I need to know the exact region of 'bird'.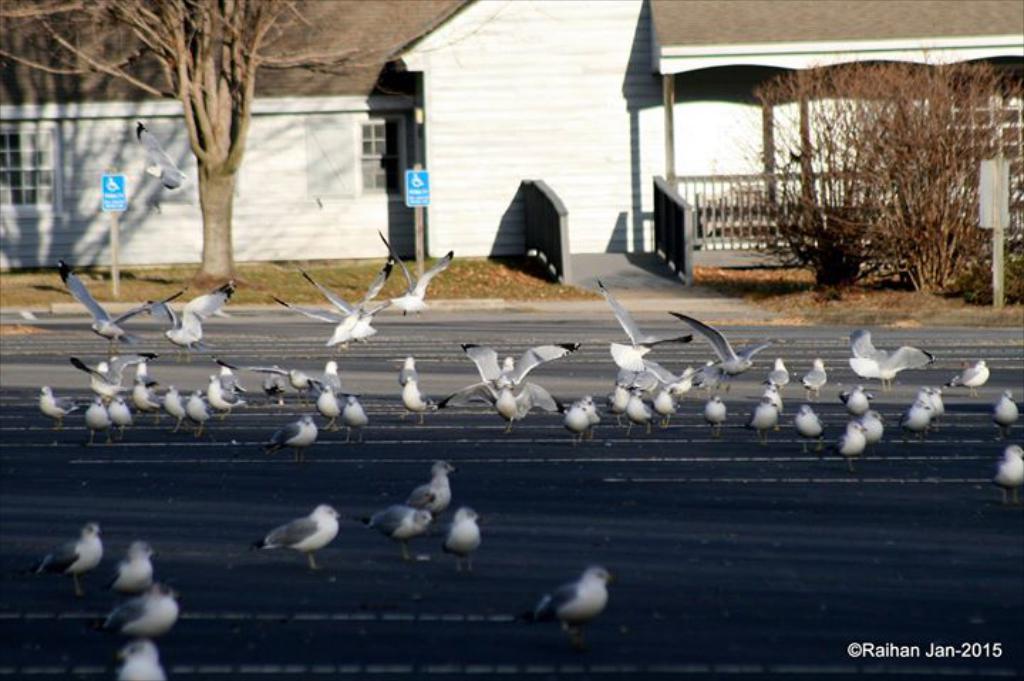
Region: box(407, 459, 455, 520).
